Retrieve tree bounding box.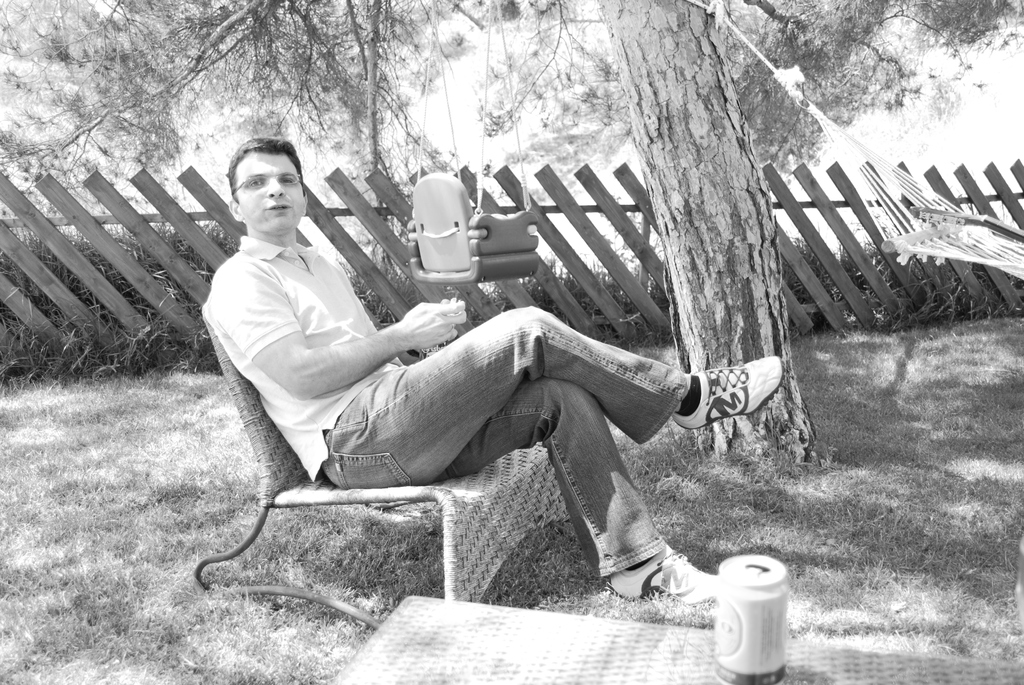
Bounding box: l=0, t=0, r=1023, b=471.
